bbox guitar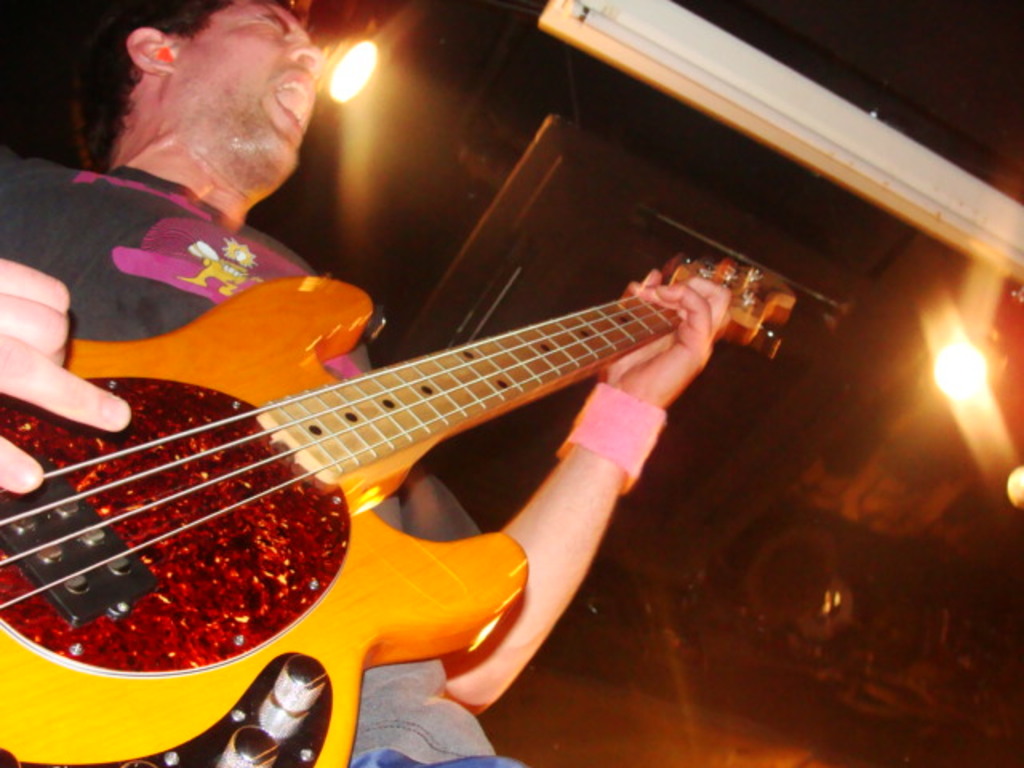
0/216/806/741
